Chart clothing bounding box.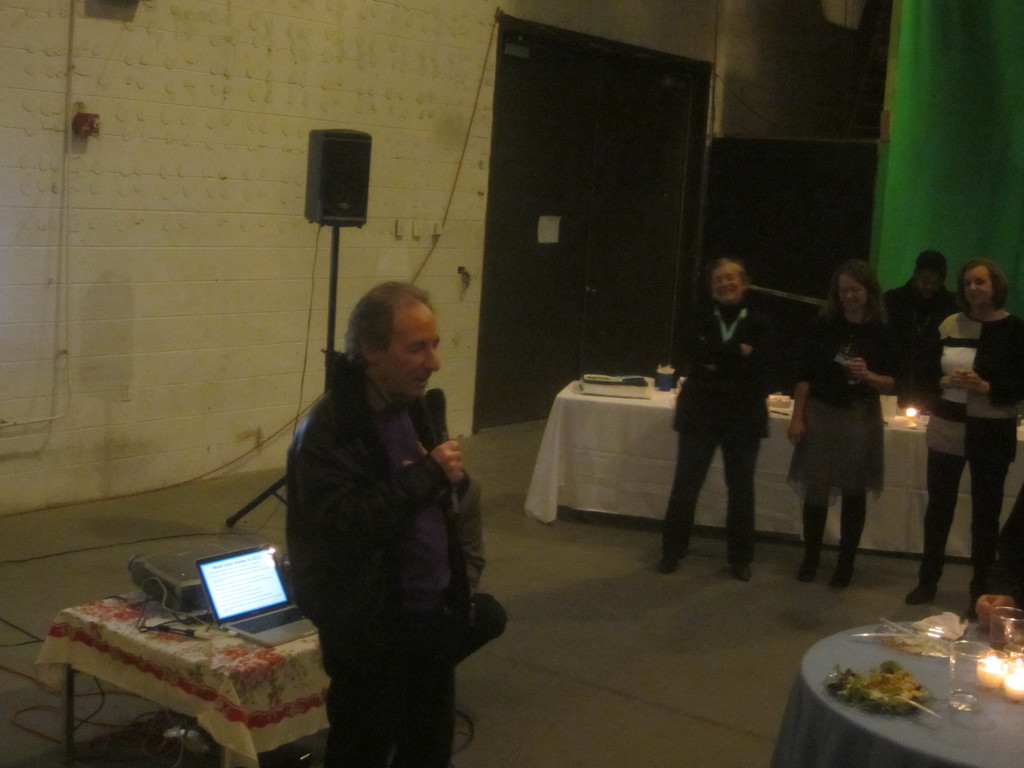
Charted: <bbox>797, 305, 910, 527</bbox>.
